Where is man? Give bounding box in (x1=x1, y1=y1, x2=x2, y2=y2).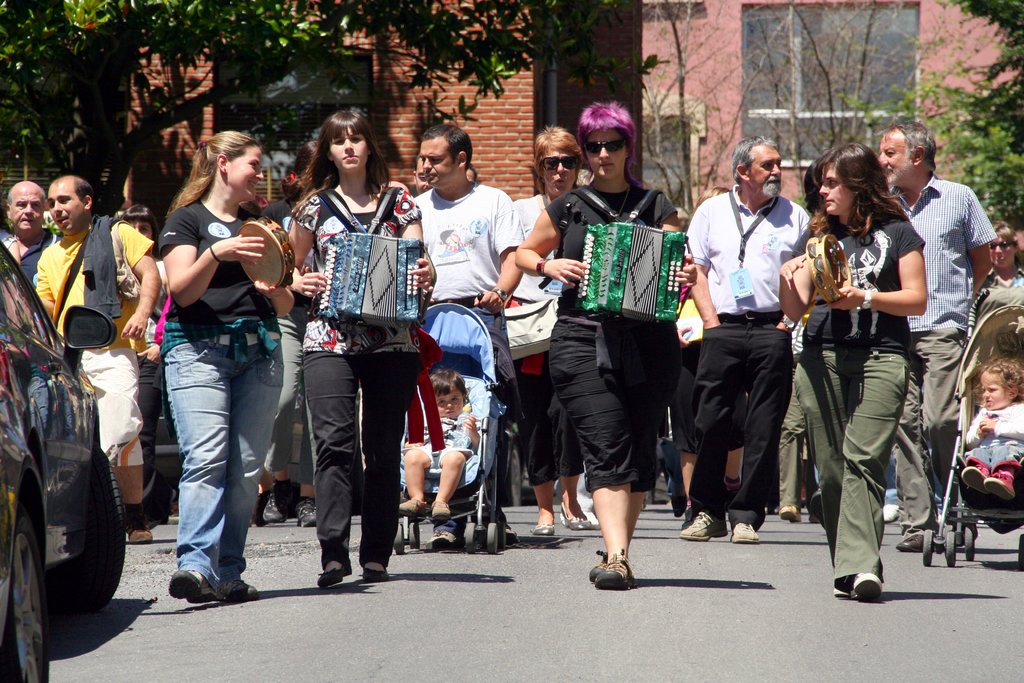
(x1=692, y1=145, x2=822, y2=557).
